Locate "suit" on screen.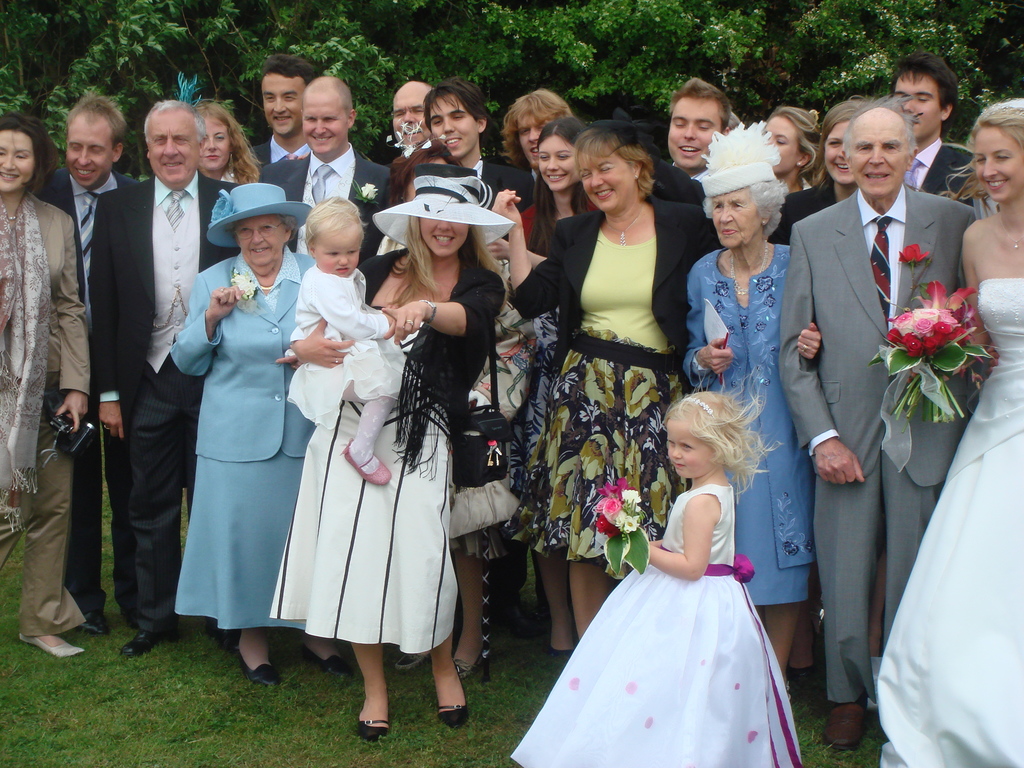
On screen at <region>247, 150, 403, 268</region>.
